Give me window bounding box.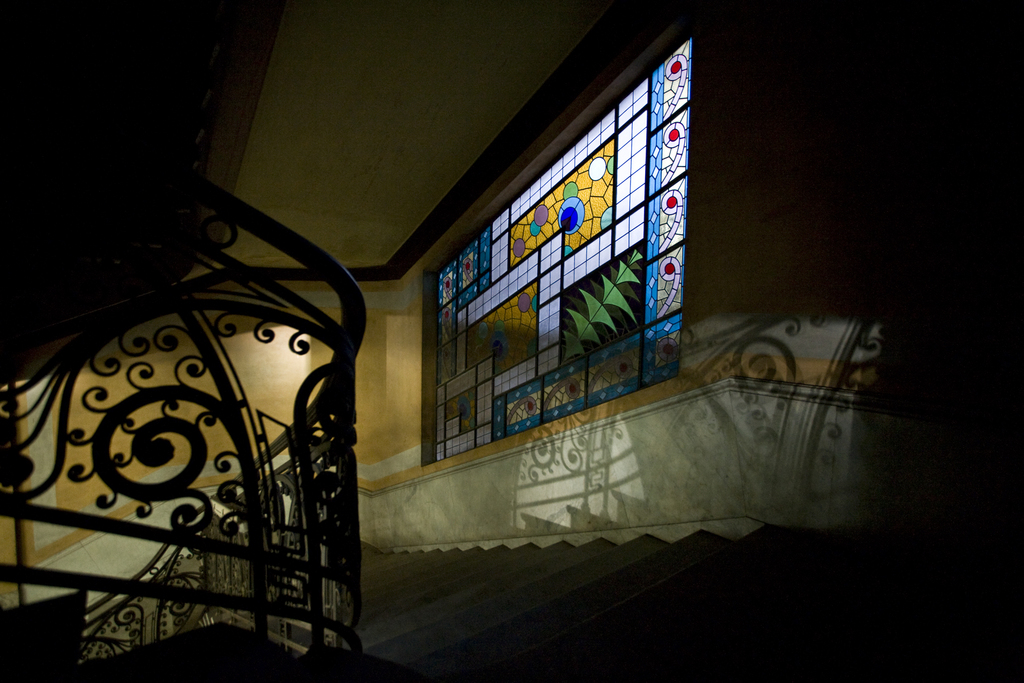
{"left": 430, "top": 32, "right": 688, "bottom": 463}.
